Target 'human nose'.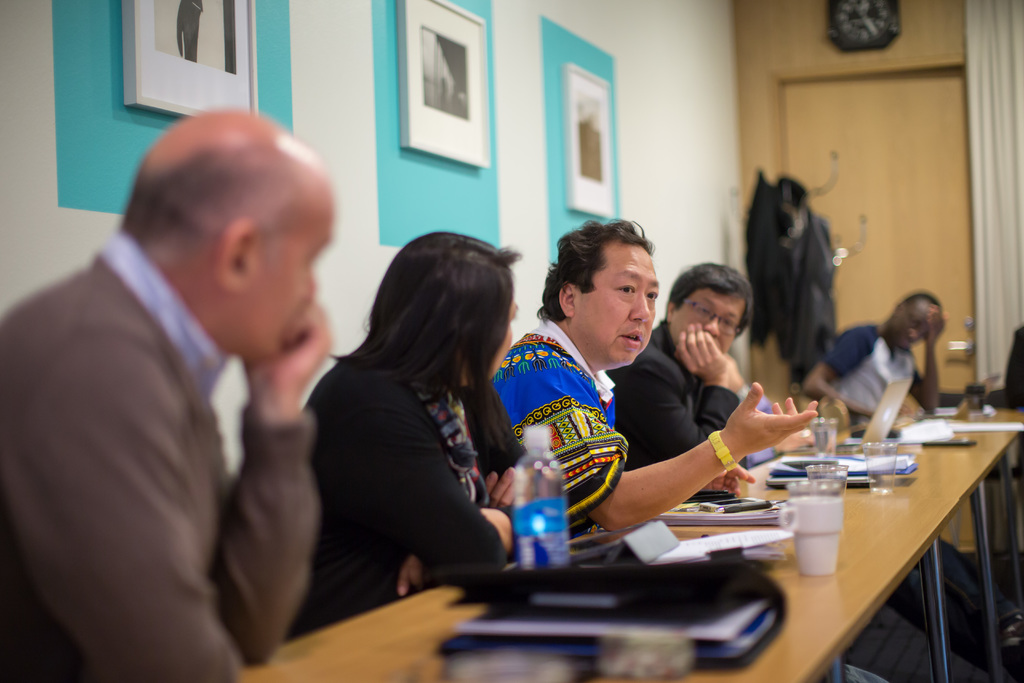
Target region: 908/327/923/349.
